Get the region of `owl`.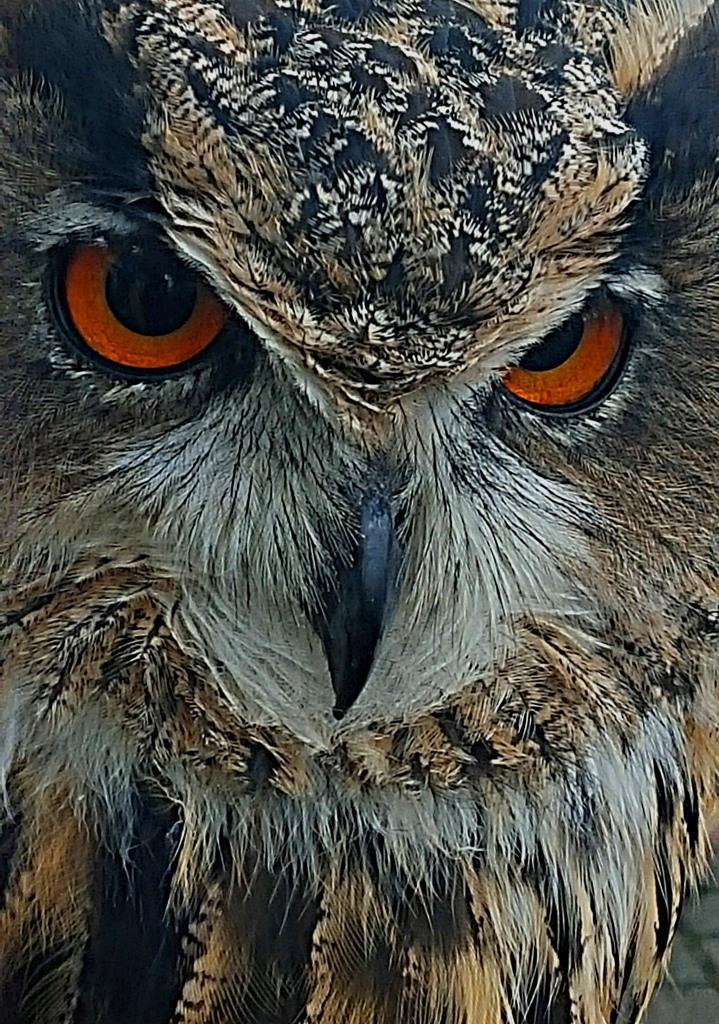
x1=0, y1=0, x2=711, y2=1023.
